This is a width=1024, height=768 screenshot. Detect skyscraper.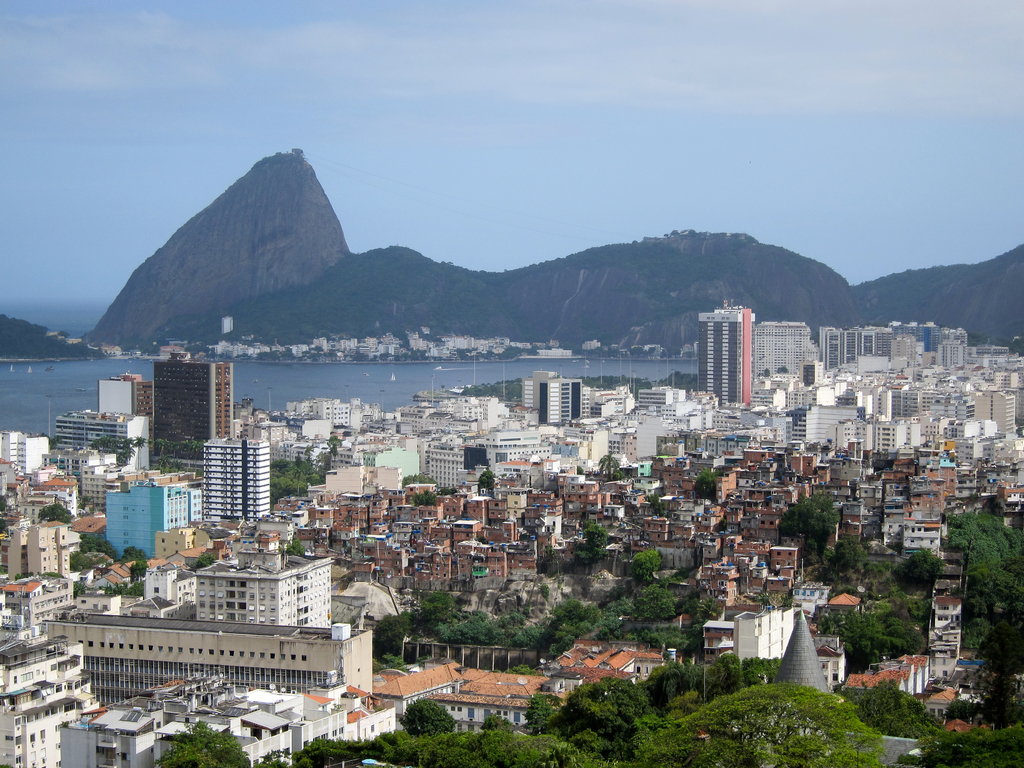
95,369,154,425.
